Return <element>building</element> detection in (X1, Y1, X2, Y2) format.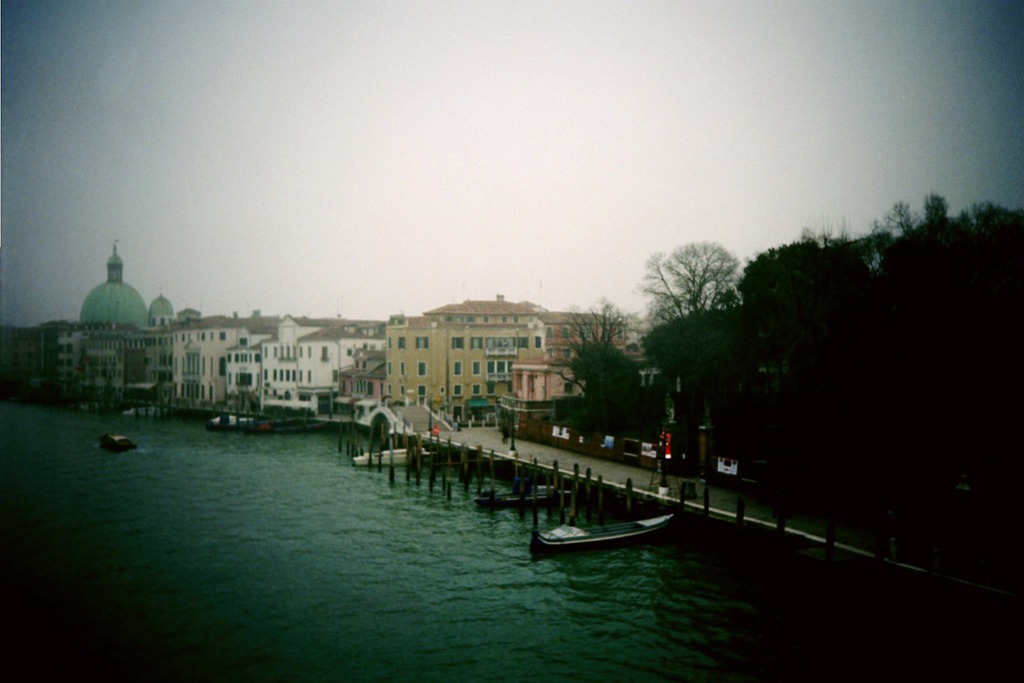
(506, 351, 590, 411).
